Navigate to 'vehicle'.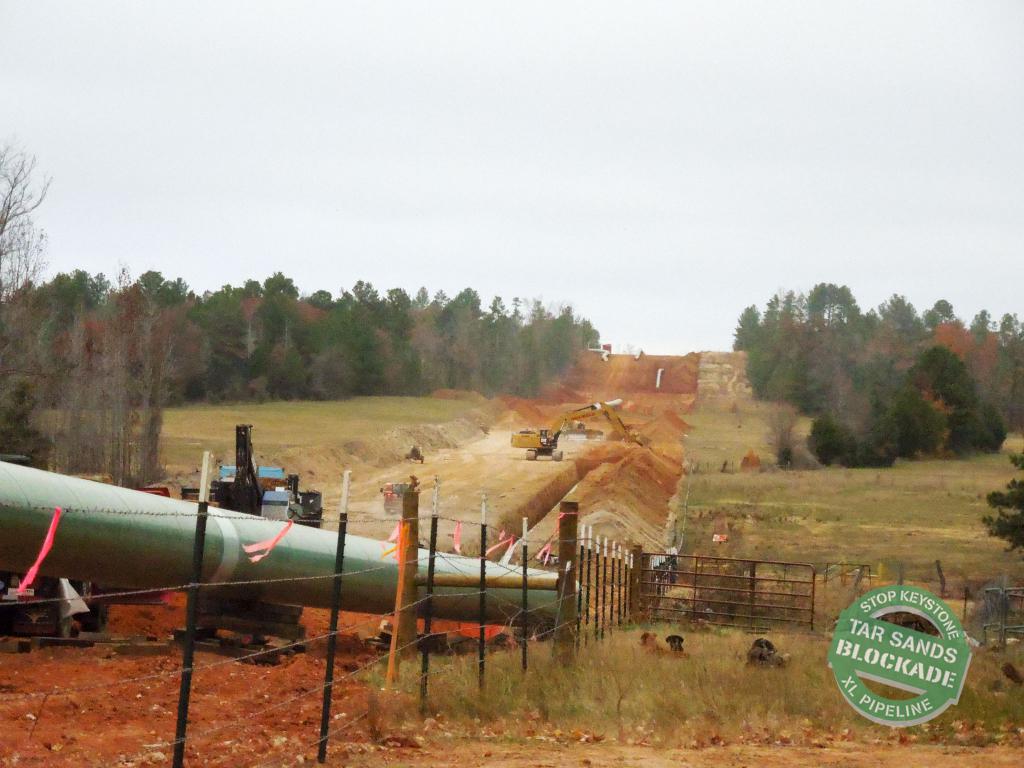
Navigation target: bbox=(173, 419, 324, 531).
